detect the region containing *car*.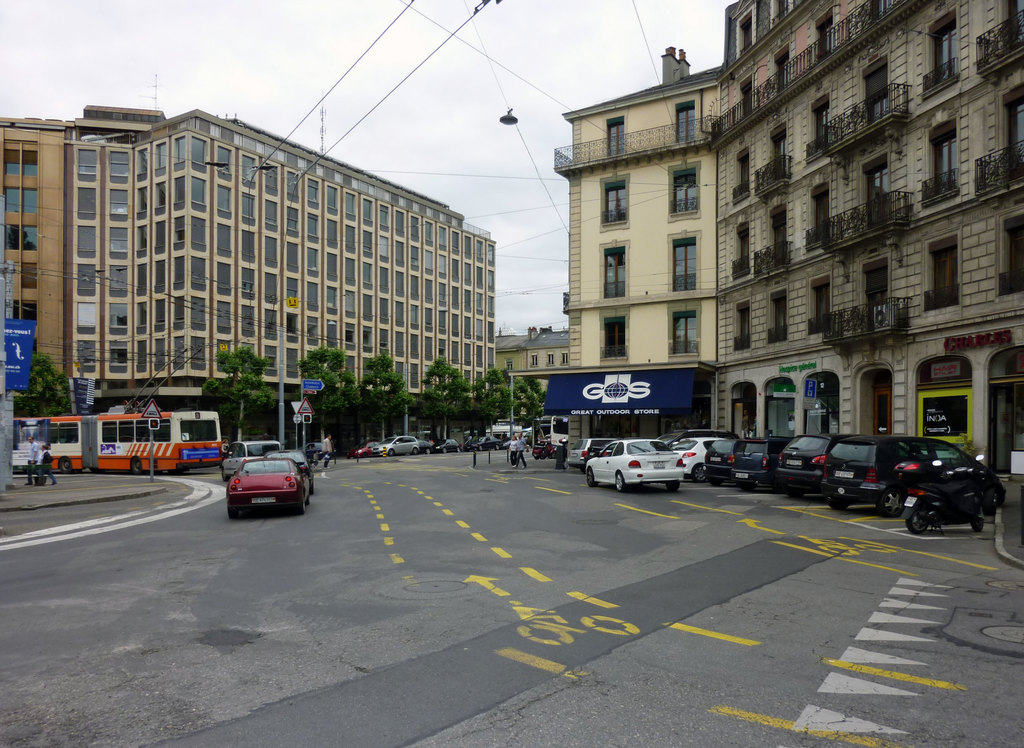
box=[436, 438, 460, 456].
